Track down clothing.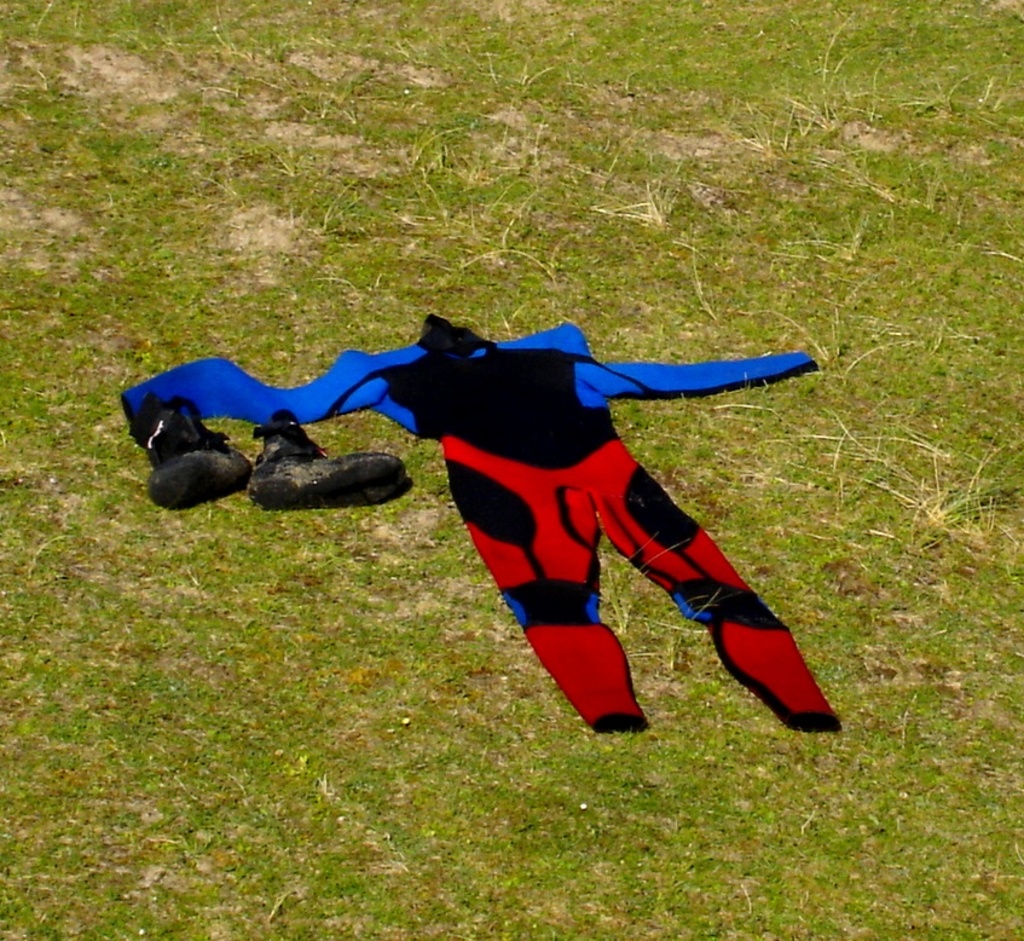
Tracked to (118,302,855,729).
